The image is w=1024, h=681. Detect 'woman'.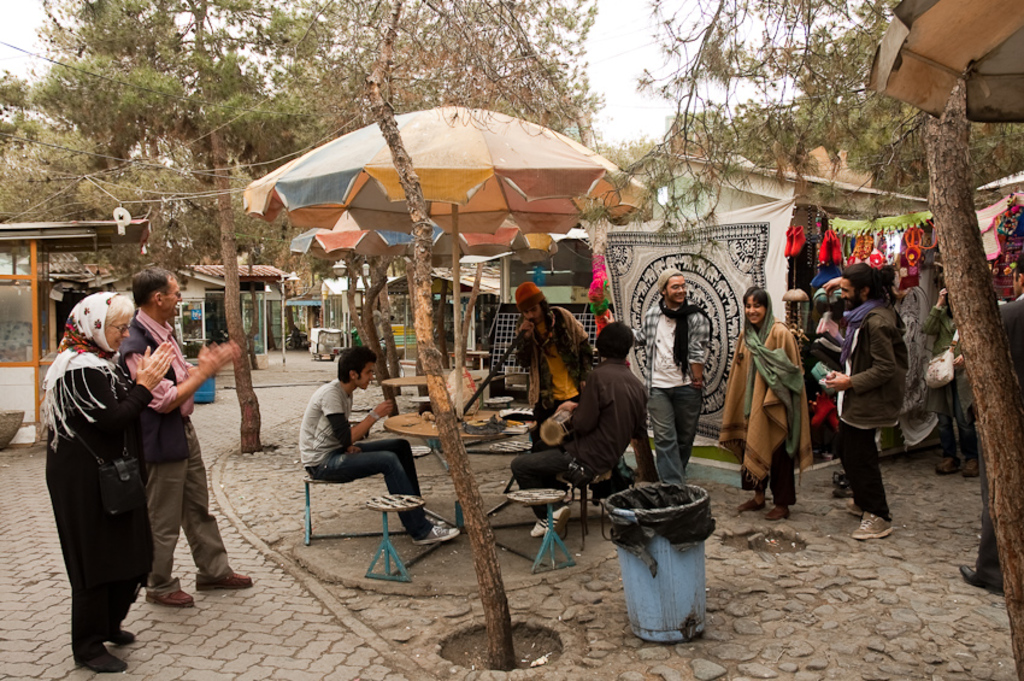
Detection: [x1=735, y1=290, x2=822, y2=492].
